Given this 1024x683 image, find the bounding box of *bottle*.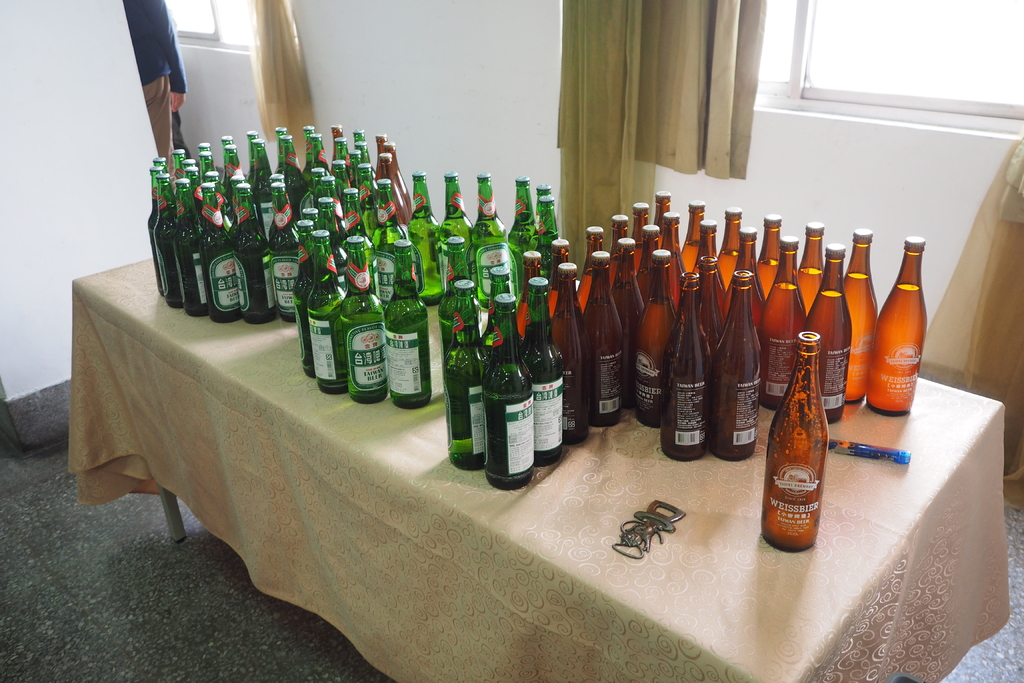
left=756, top=327, right=832, bottom=557.
